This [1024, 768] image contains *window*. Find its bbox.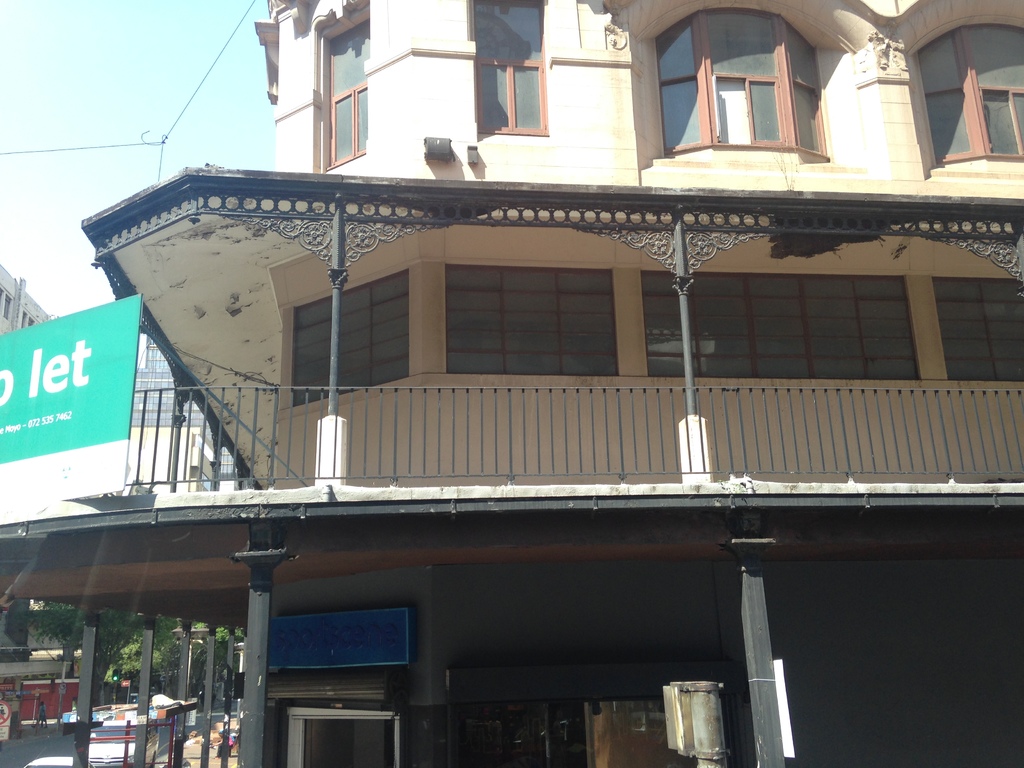
x1=474 y1=1 x2=548 y2=138.
